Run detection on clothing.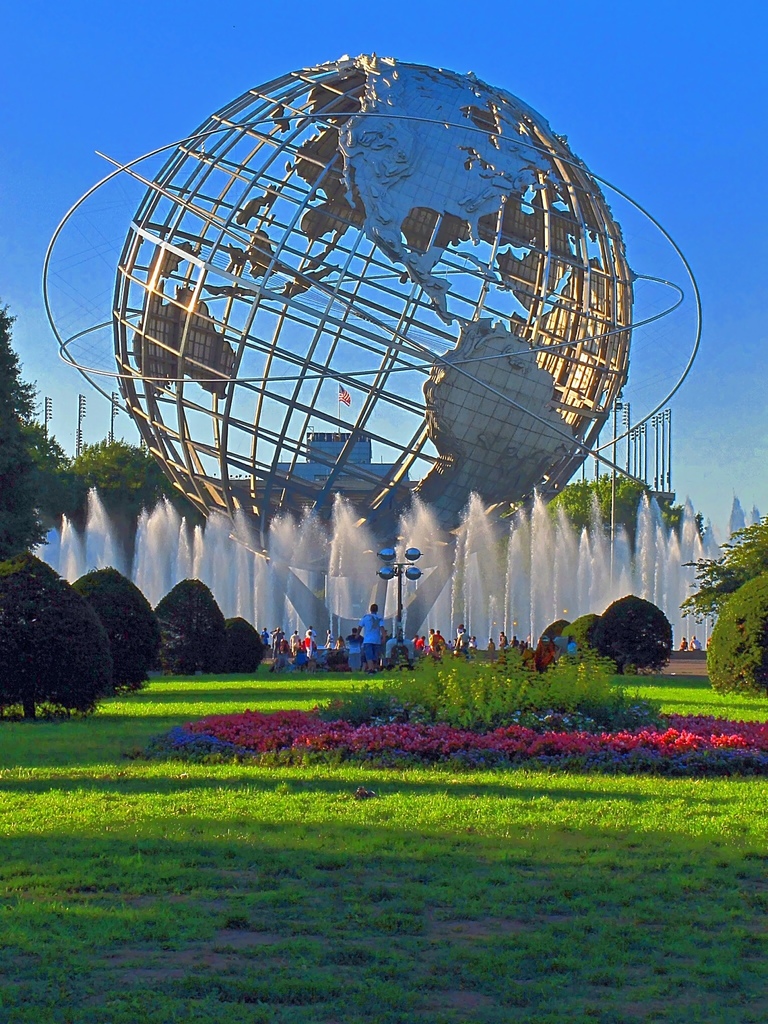
Result: (x1=428, y1=630, x2=438, y2=662).
